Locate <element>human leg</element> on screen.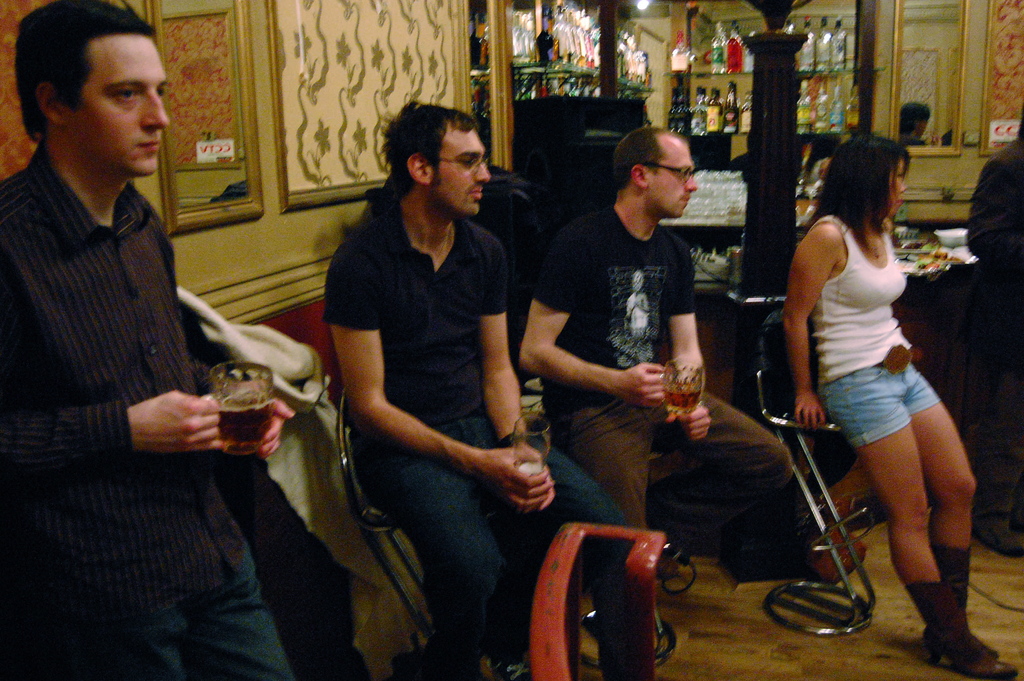
On screen at [645,392,803,582].
